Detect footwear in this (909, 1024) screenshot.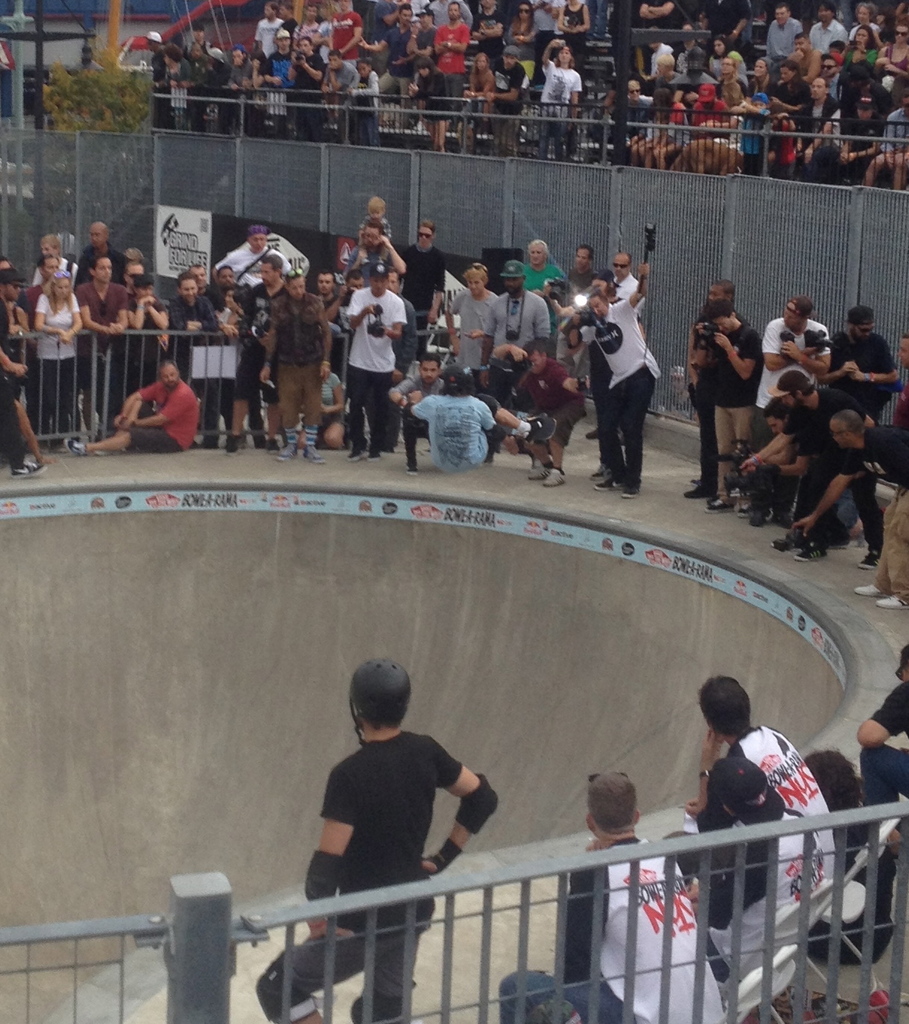
Detection: (530, 463, 553, 477).
